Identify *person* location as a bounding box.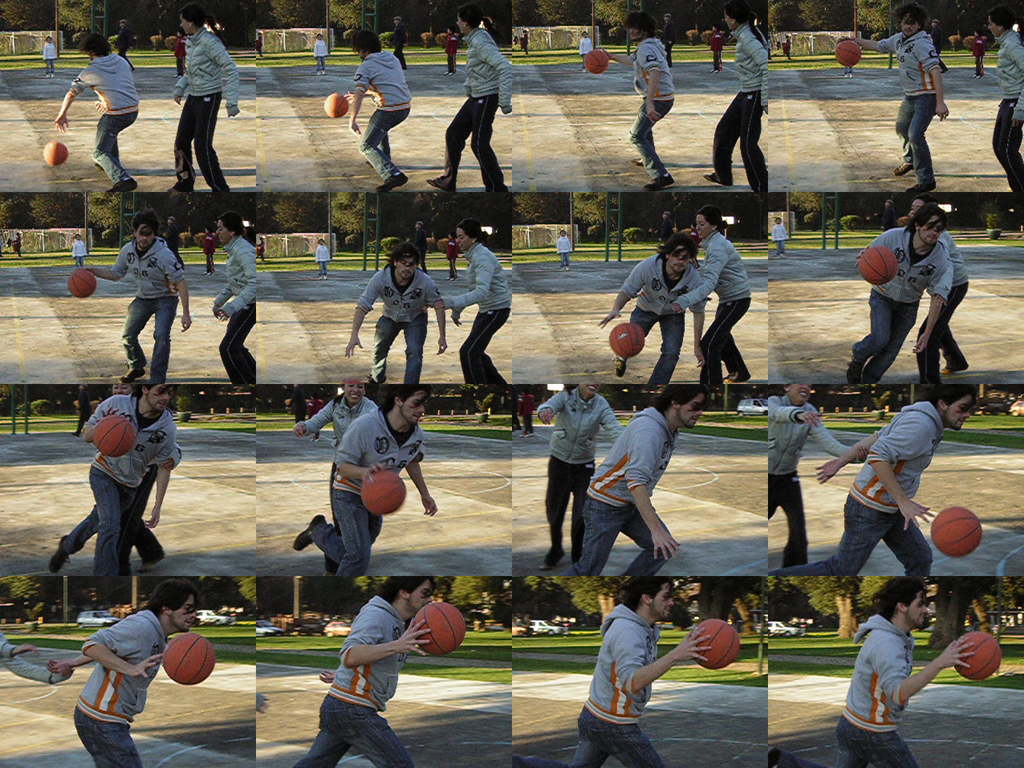
select_region(293, 576, 435, 767).
